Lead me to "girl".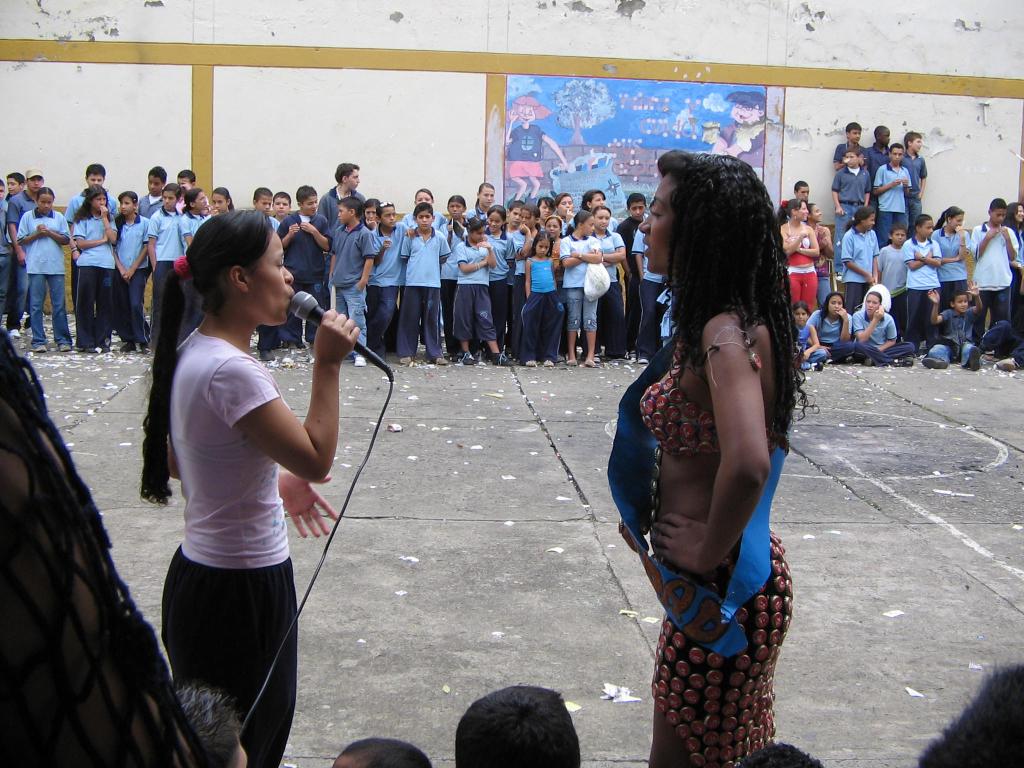
Lead to box(818, 293, 855, 365).
